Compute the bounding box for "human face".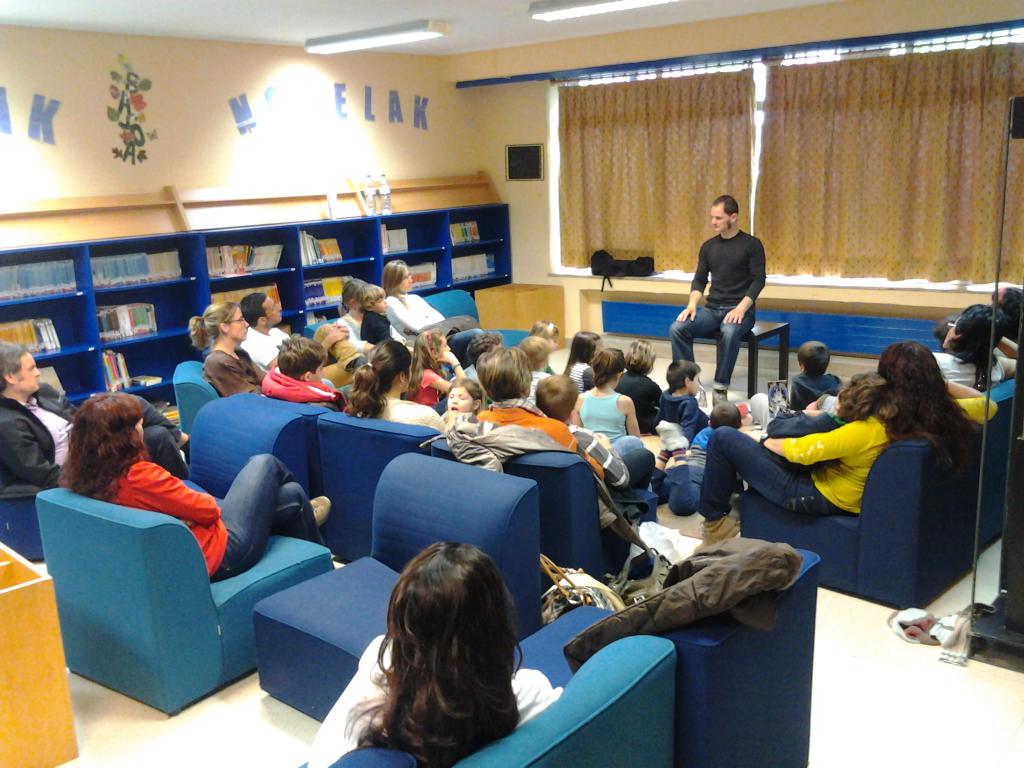
[left=266, top=298, right=284, bottom=321].
